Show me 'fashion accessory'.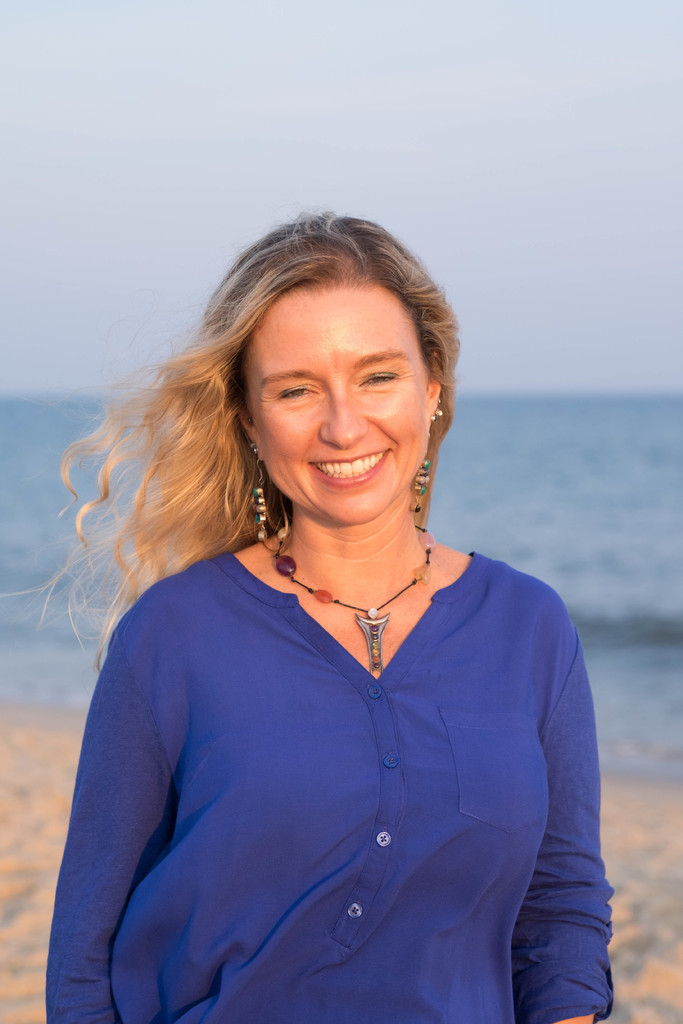
'fashion accessory' is here: (left=272, top=535, right=445, bottom=668).
